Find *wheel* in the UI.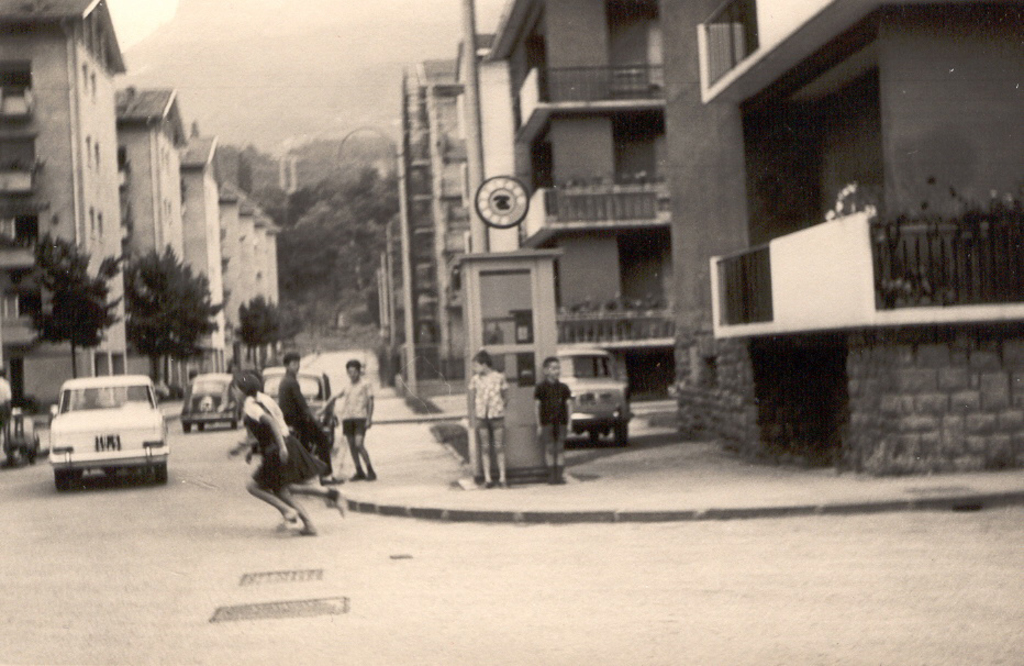
UI element at (590, 429, 601, 447).
